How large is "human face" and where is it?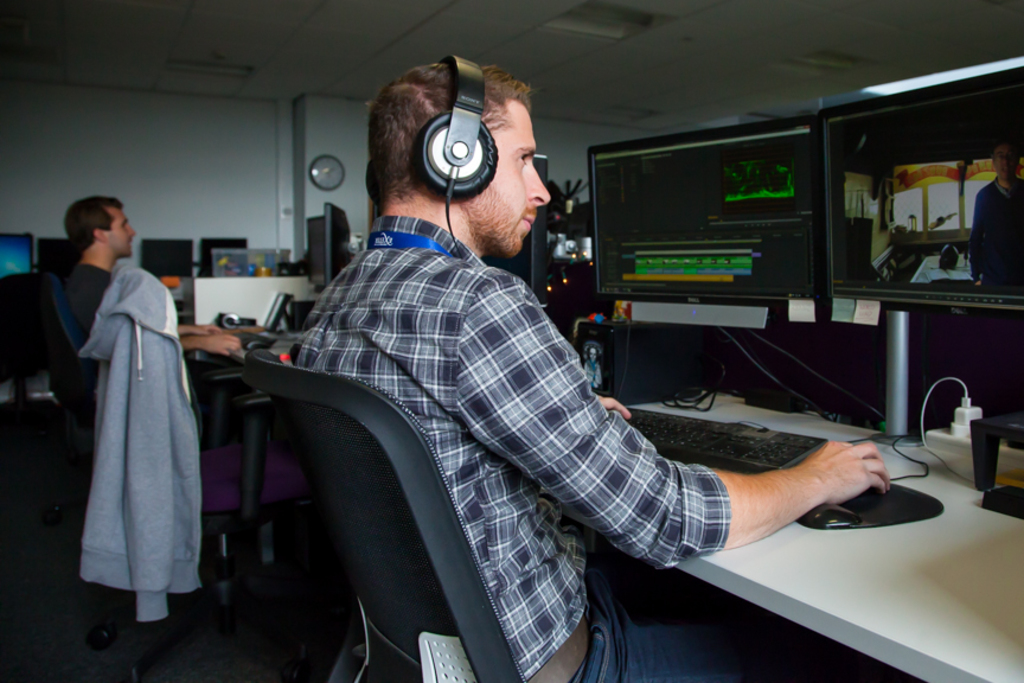
Bounding box: box(994, 142, 1018, 183).
